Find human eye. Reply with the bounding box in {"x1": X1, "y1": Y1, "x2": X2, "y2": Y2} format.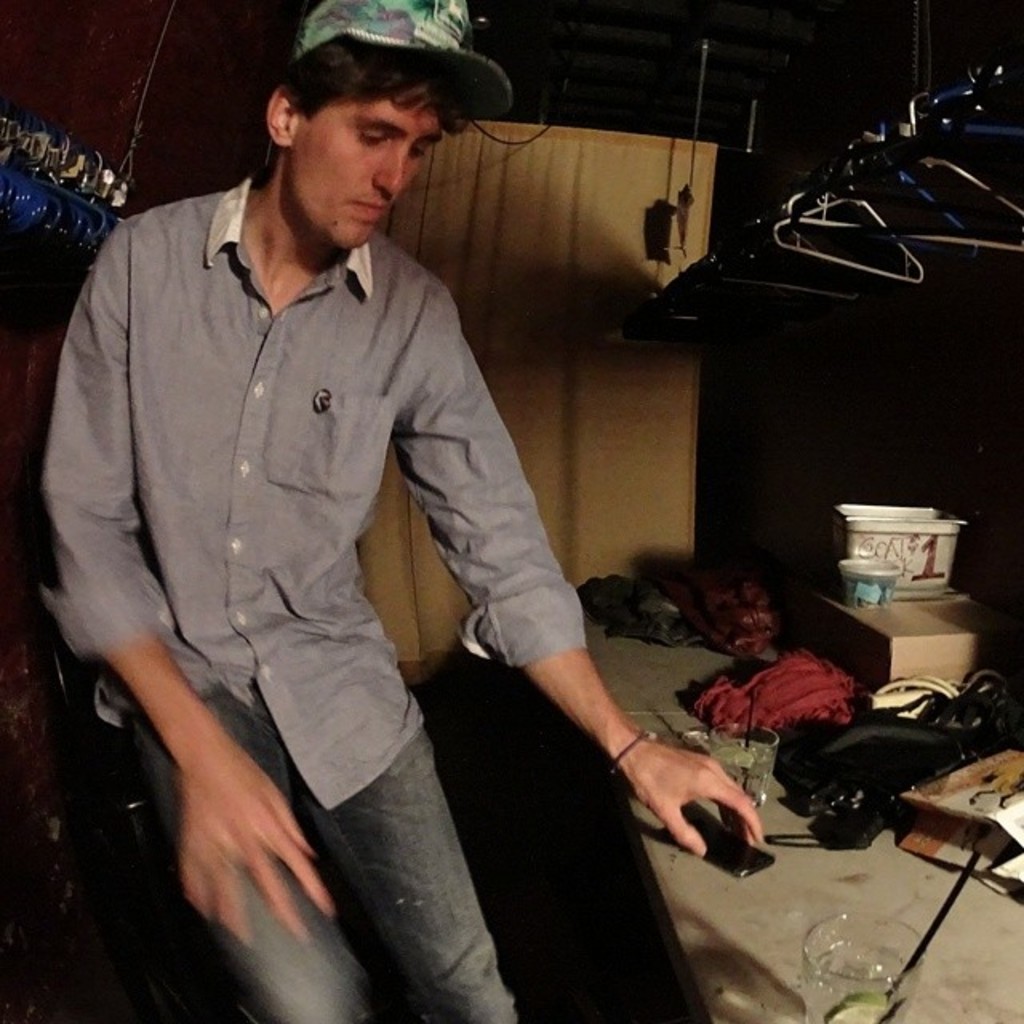
{"x1": 355, "y1": 125, "x2": 384, "y2": 147}.
